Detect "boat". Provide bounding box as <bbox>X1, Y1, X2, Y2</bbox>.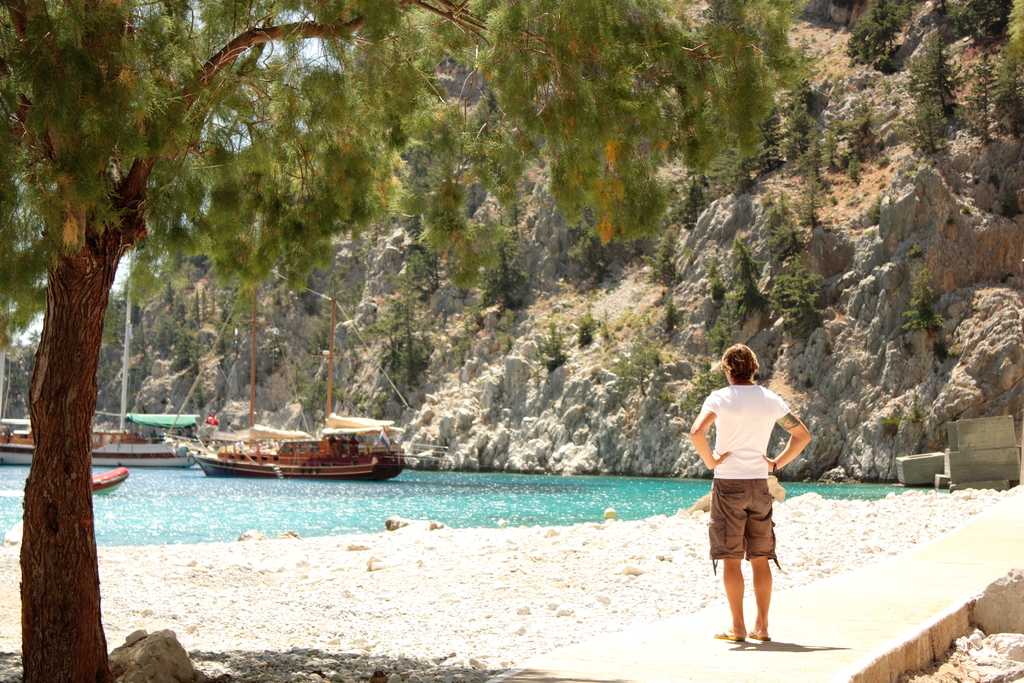
<bbox>186, 267, 375, 476</bbox>.
